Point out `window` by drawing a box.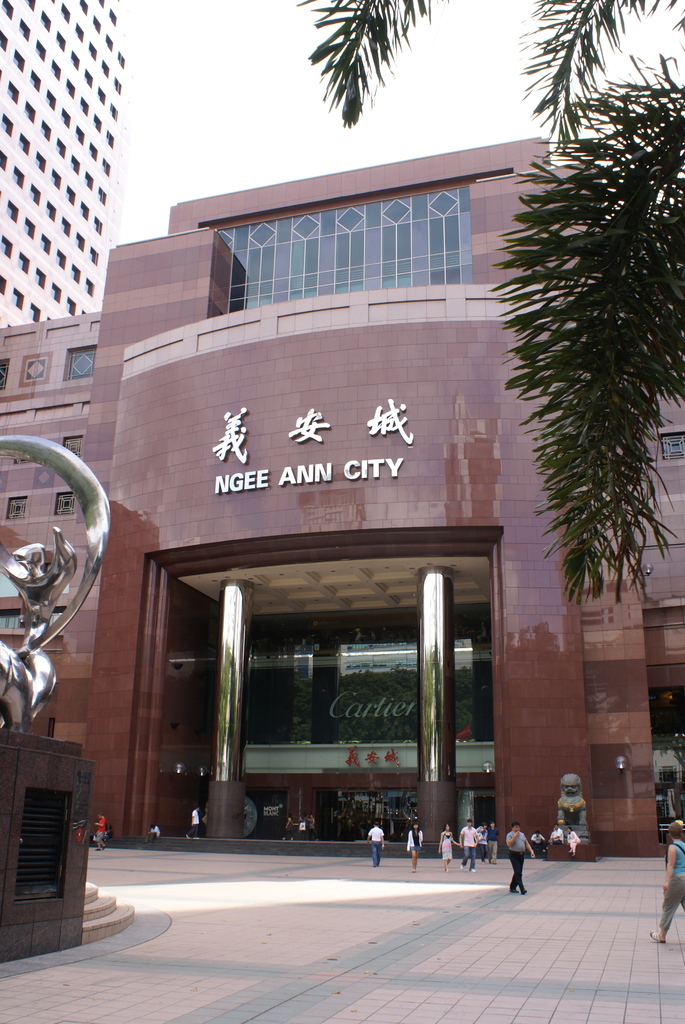
<bbox>10, 164, 28, 190</bbox>.
